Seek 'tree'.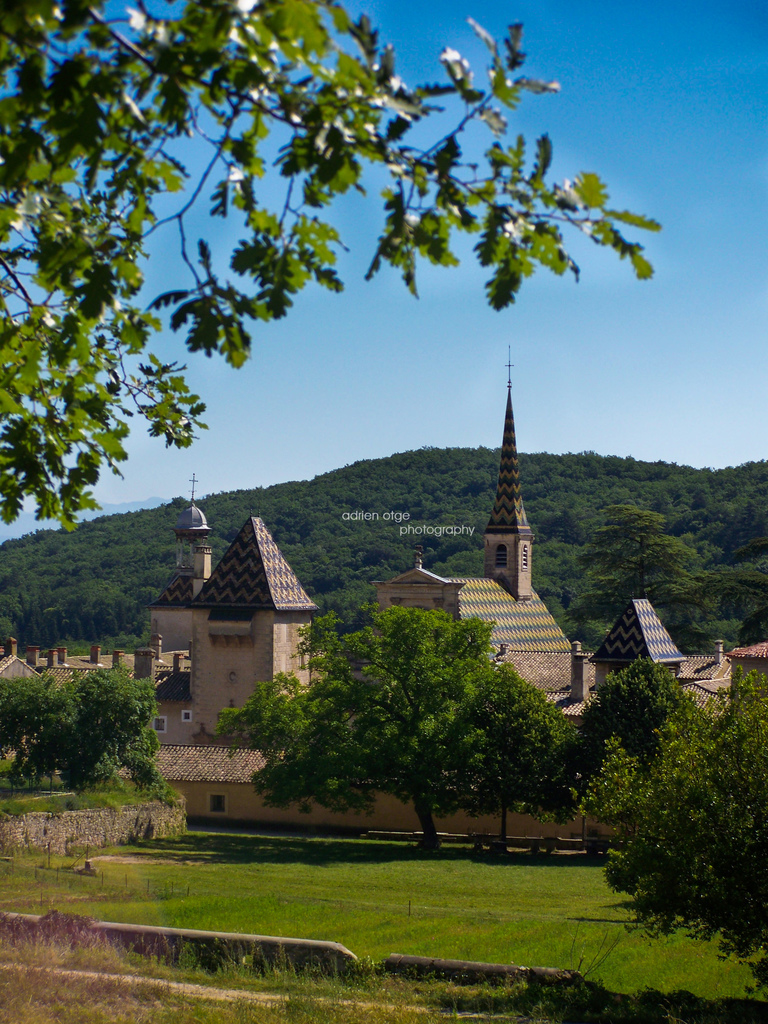
<box>2,0,661,525</box>.
